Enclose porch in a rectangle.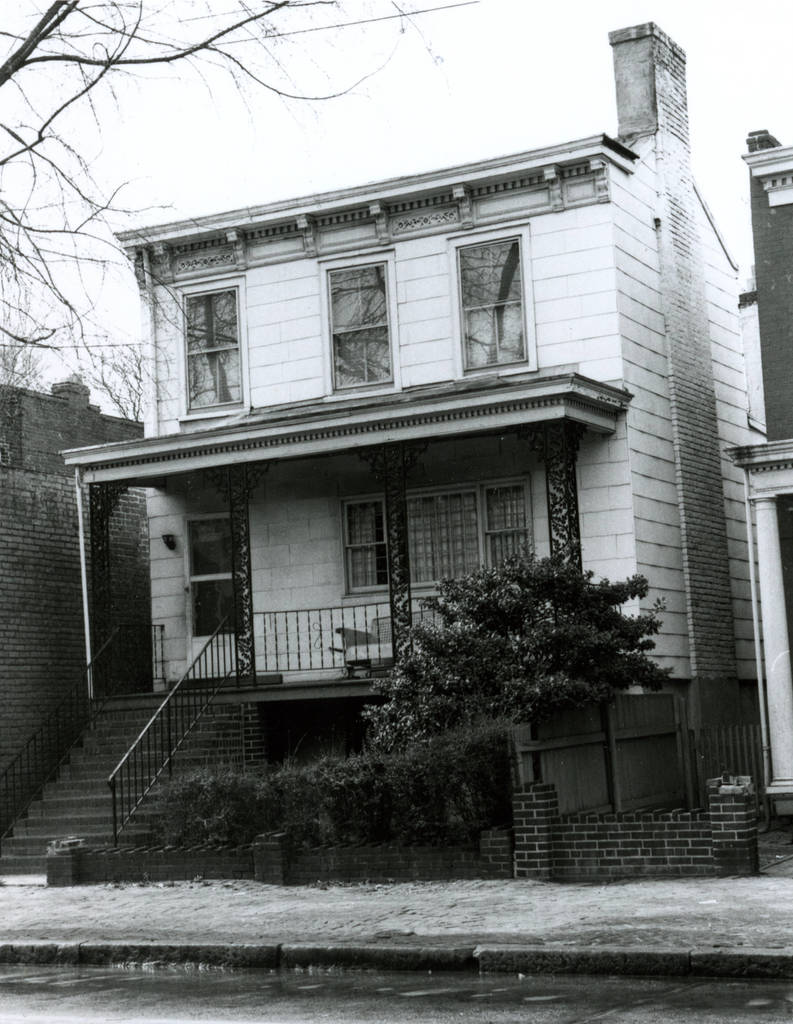
0/400/627/876.
